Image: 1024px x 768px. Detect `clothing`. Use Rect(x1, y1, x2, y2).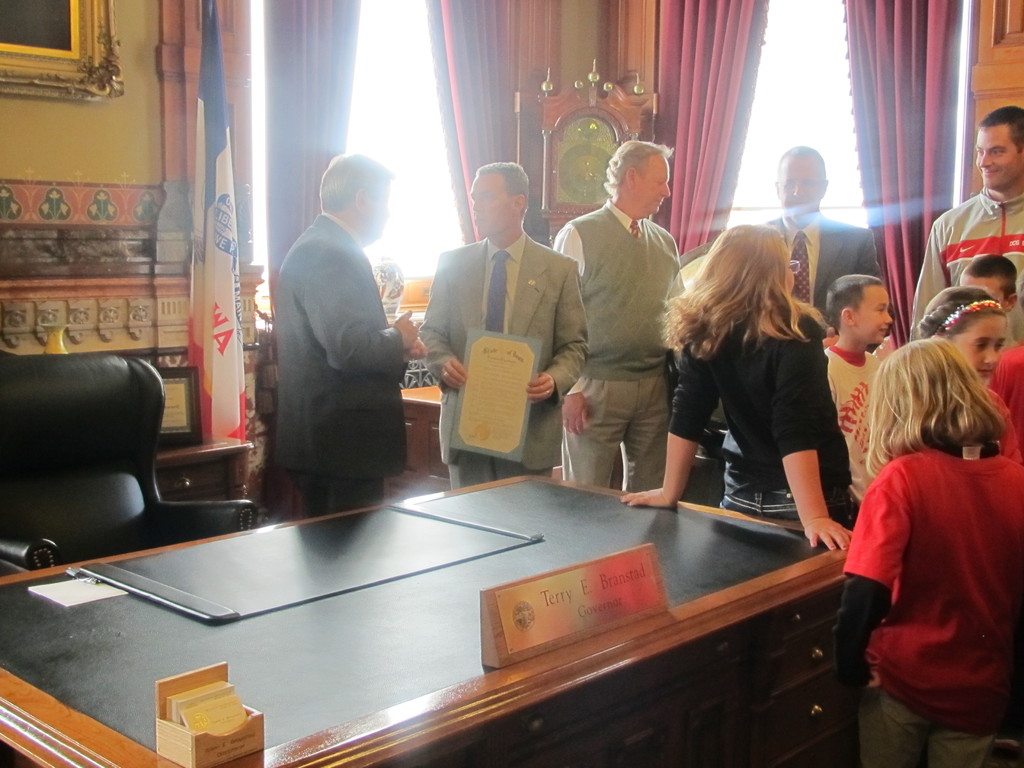
Rect(675, 304, 858, 521).
